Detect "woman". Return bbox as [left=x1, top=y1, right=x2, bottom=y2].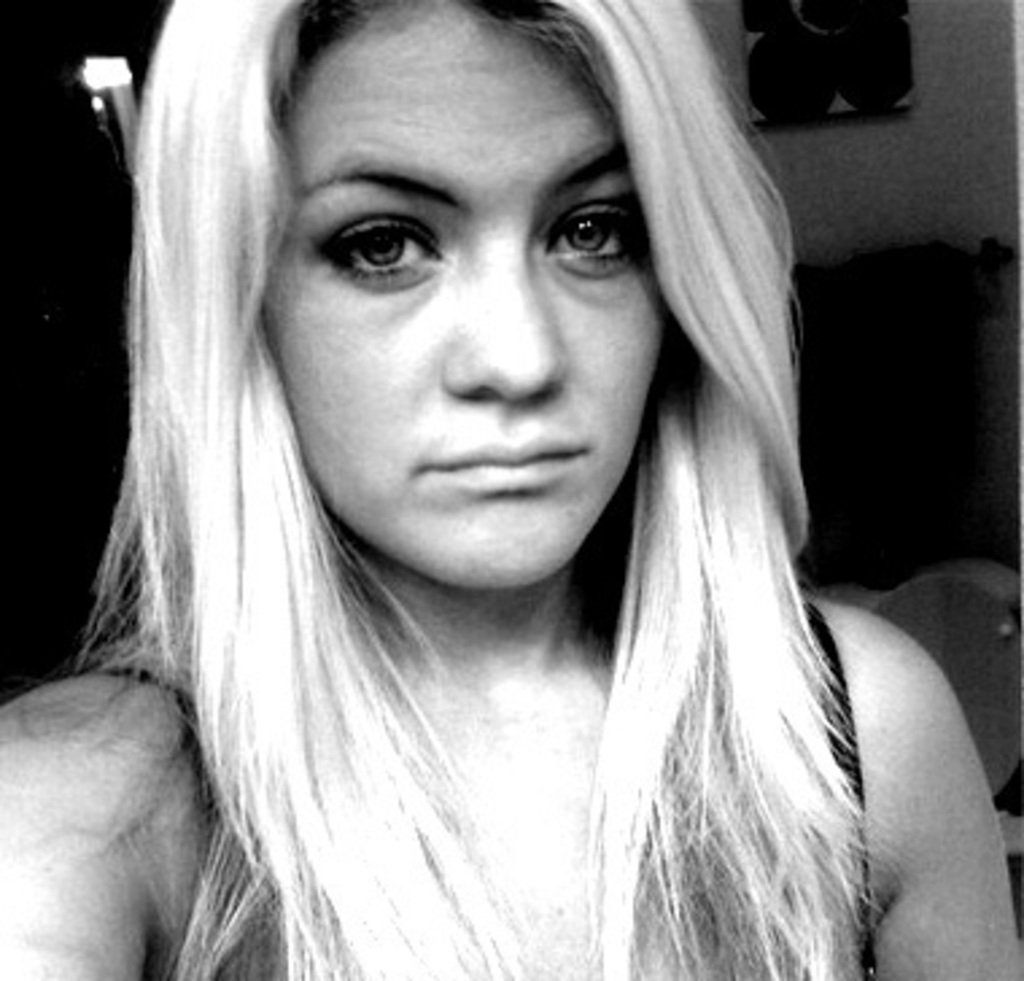
[left=0, top=0, right=984, bottom=980].
